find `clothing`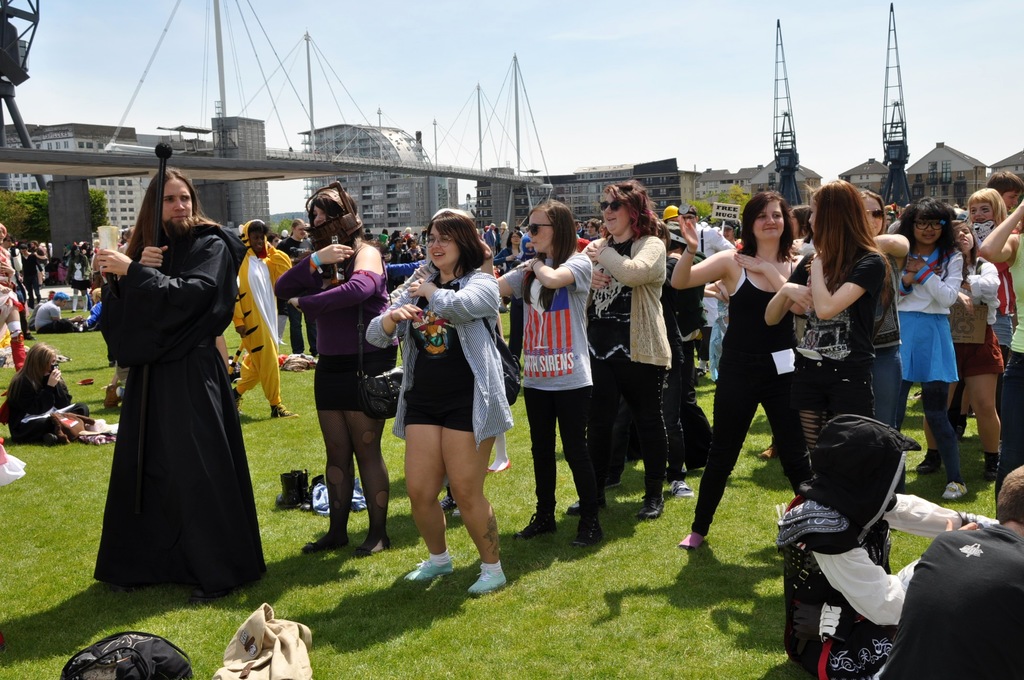
BBox(33, 298, 75, 335)
